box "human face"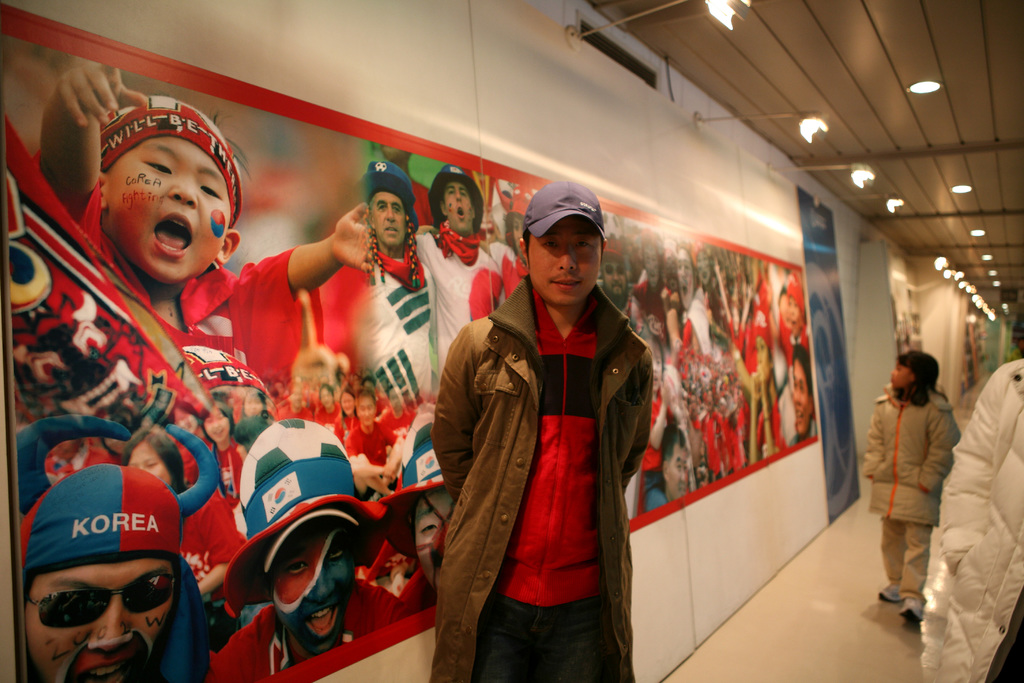
box(666, 441, 691, 493)
